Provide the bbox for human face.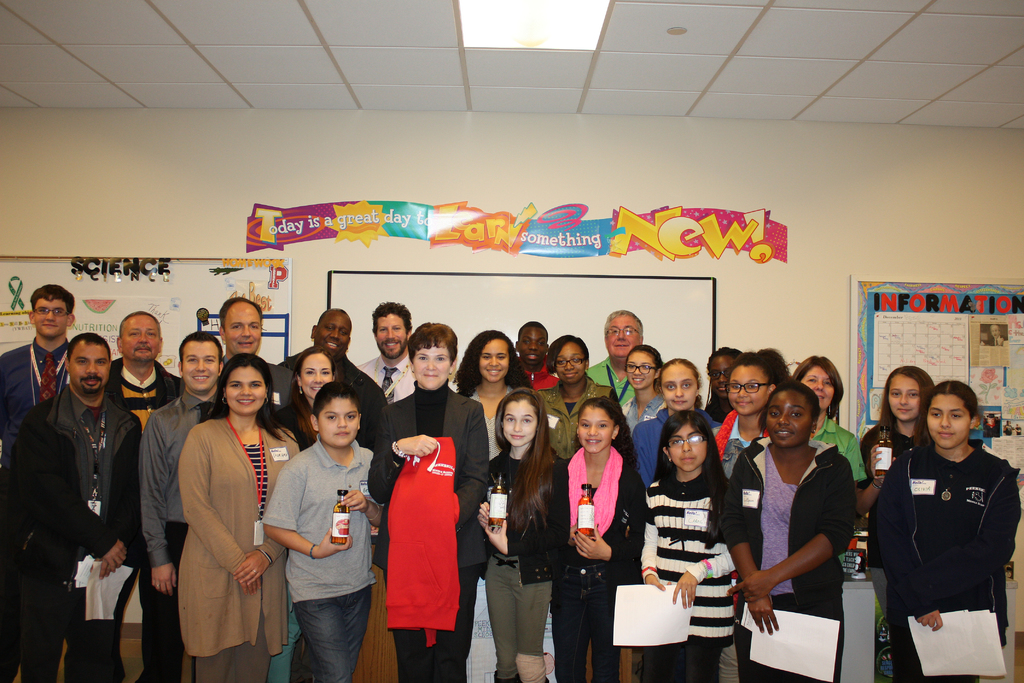
{"left": 477, "top": 343, "right": 510, "bottom": 379}.
